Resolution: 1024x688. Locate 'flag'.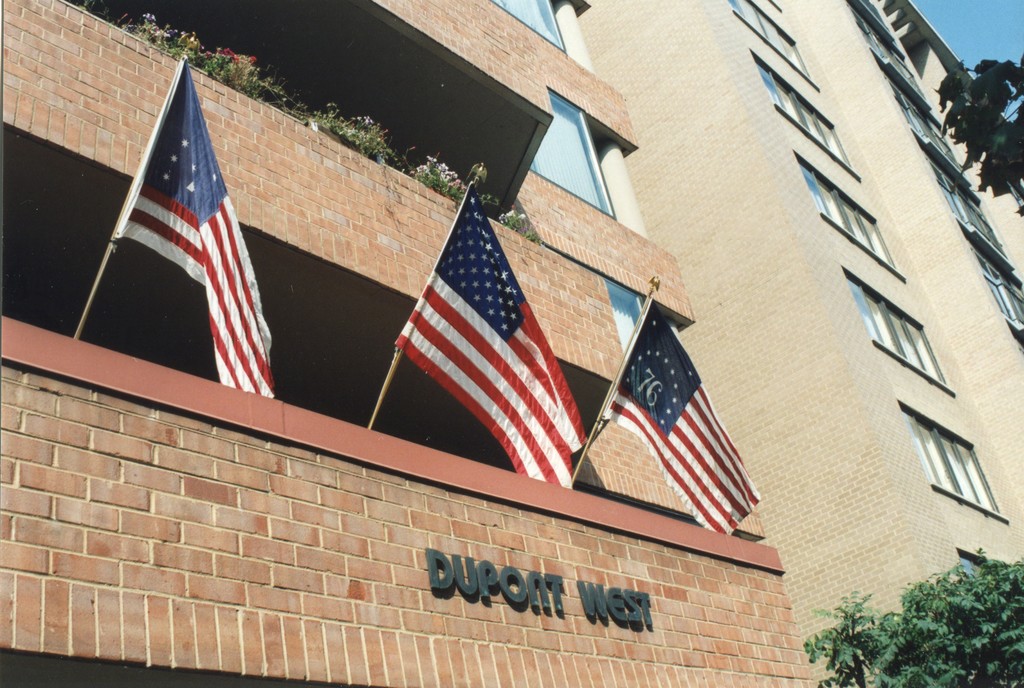
608:306:760:533.
